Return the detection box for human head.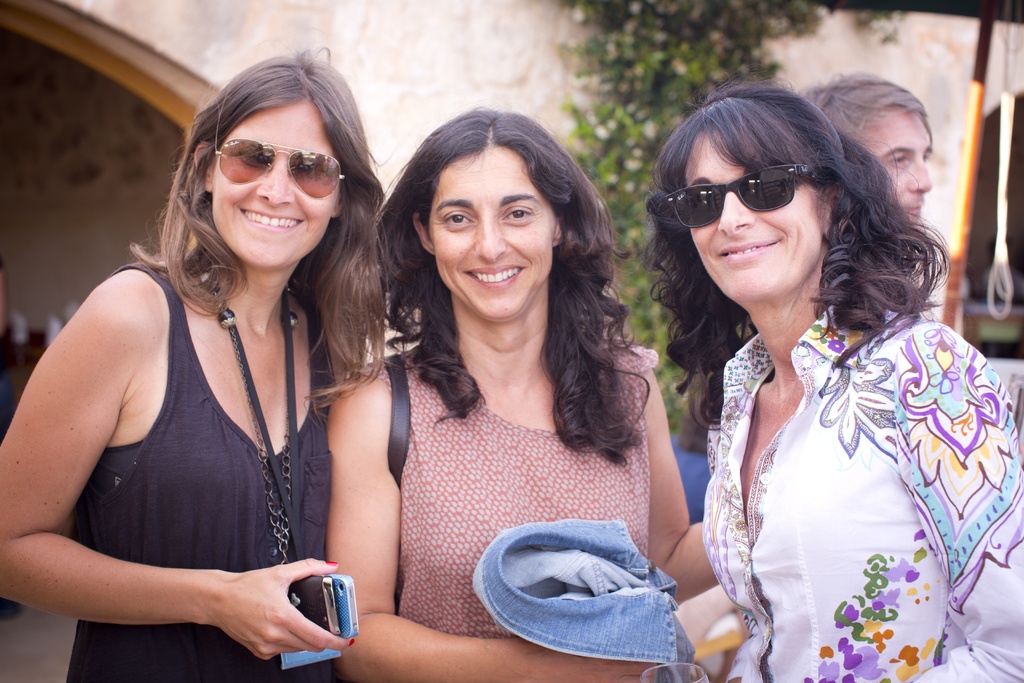
<bbox>379, 94, 611, 343</bbox>.
